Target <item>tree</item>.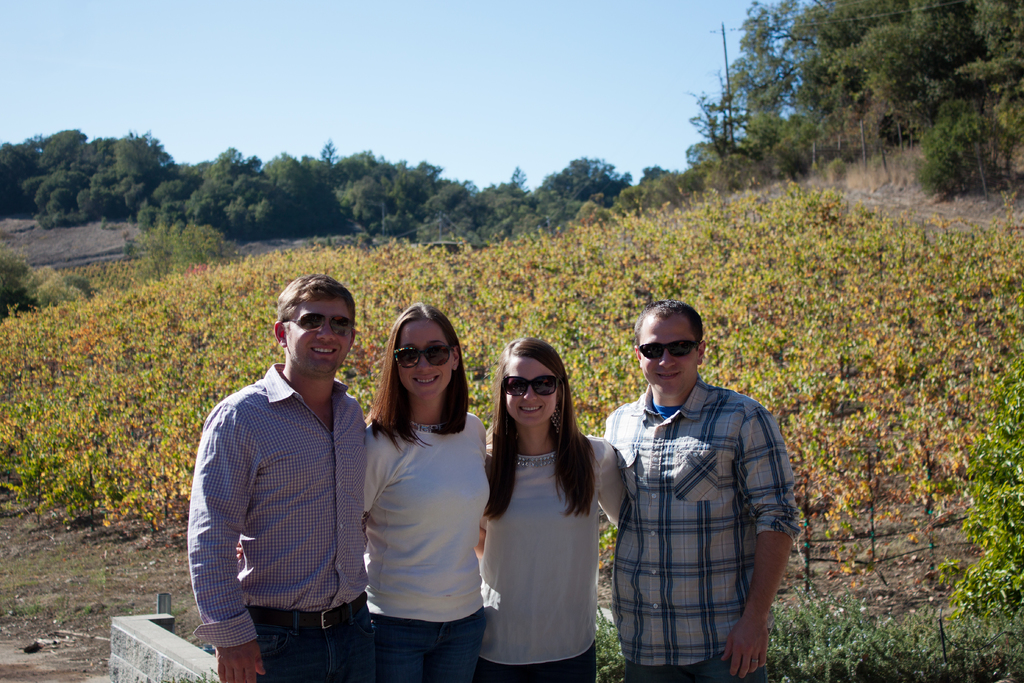
Target region: box=[695, 0, 1023, 210].
